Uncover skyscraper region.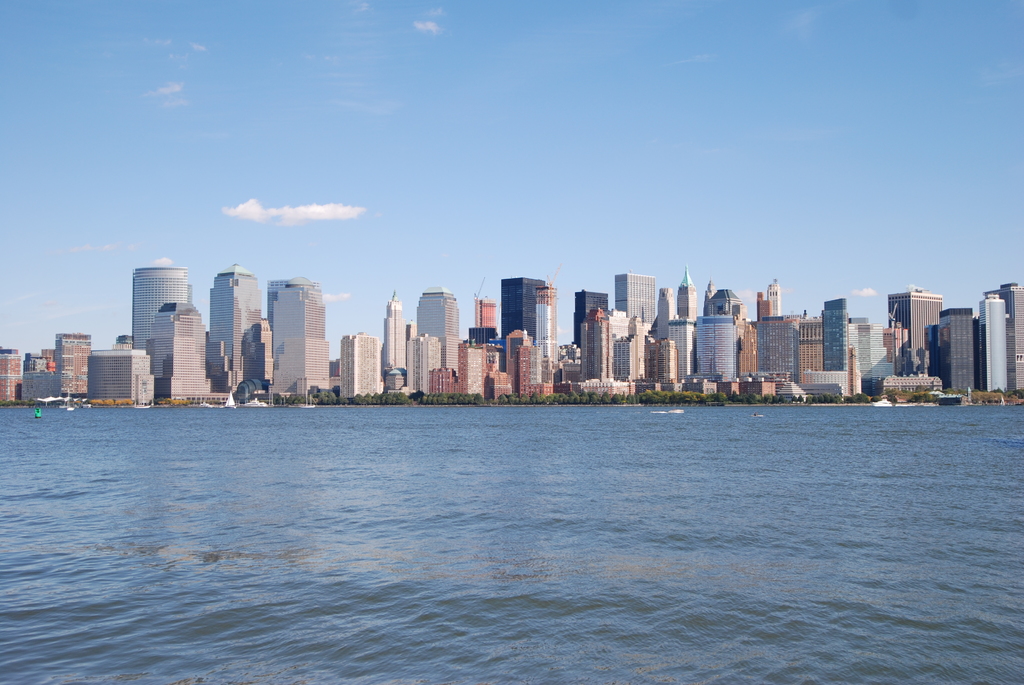
Uncovered: [left=620, top=274, right=671, bottom=332].
